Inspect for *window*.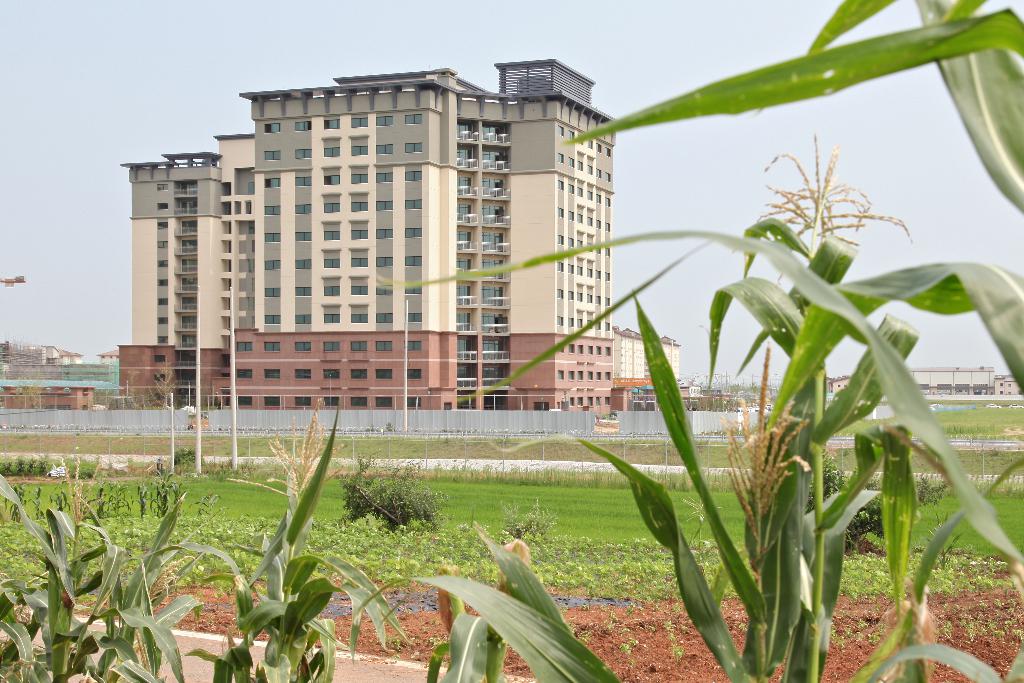
Inspection: box(605, 271, 611, 279).
